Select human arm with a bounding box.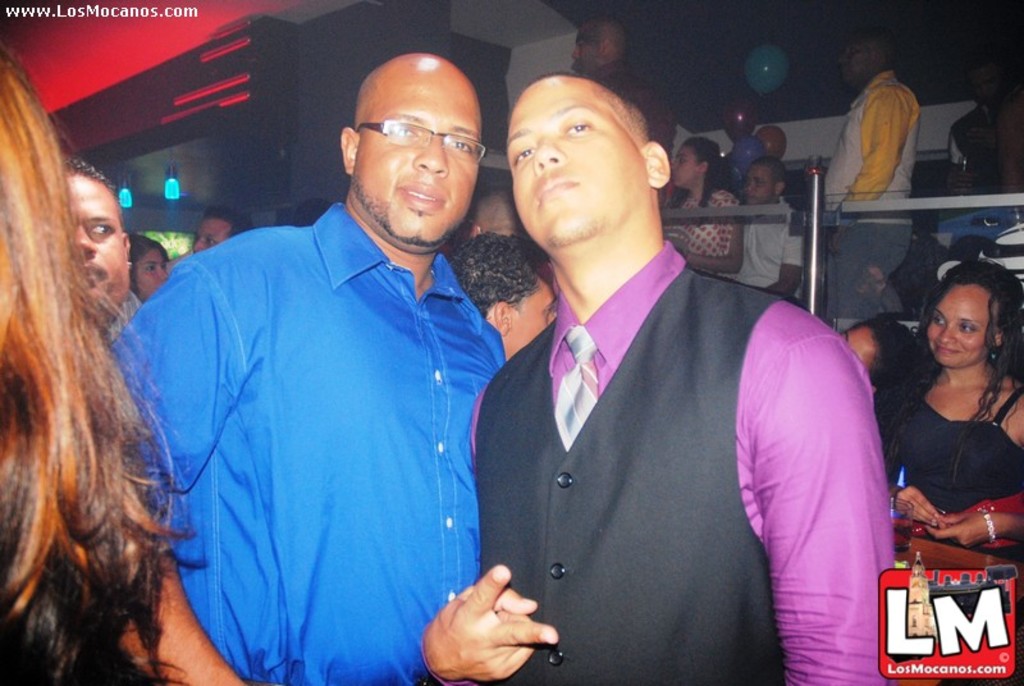
locate(841, 79, 920, 207).
